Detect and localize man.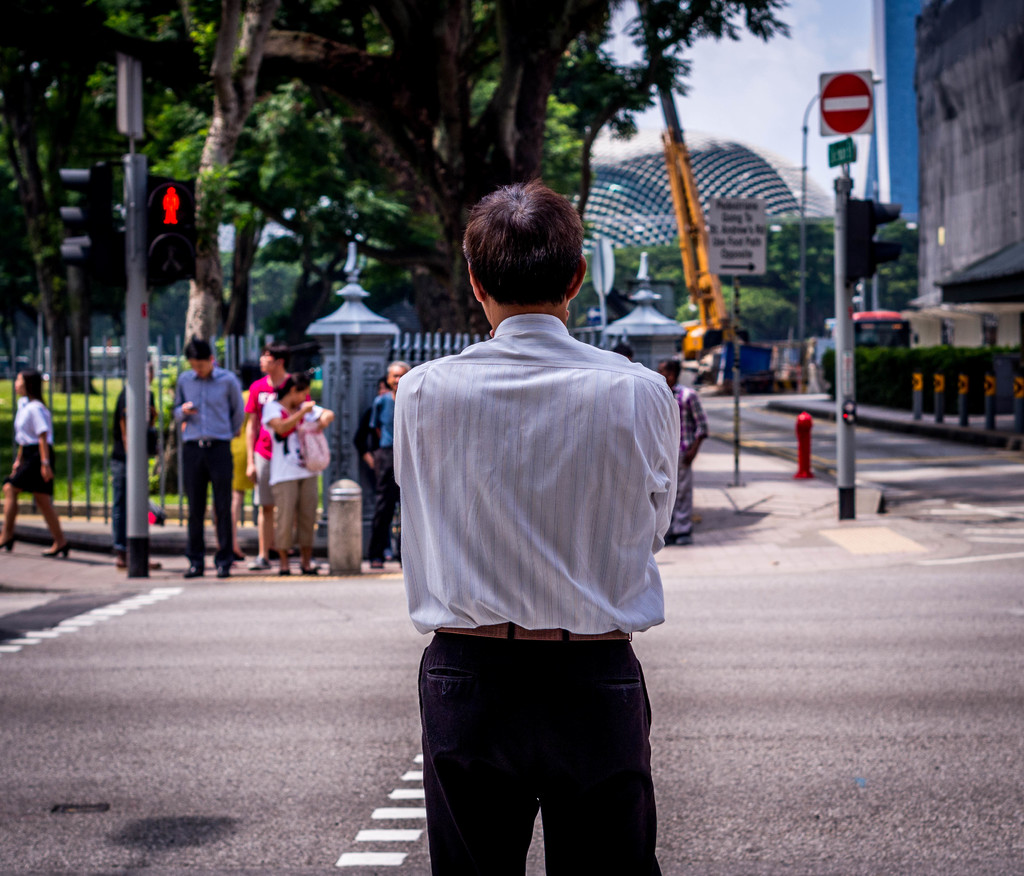
Localized at [240, 340, 316, 571].
